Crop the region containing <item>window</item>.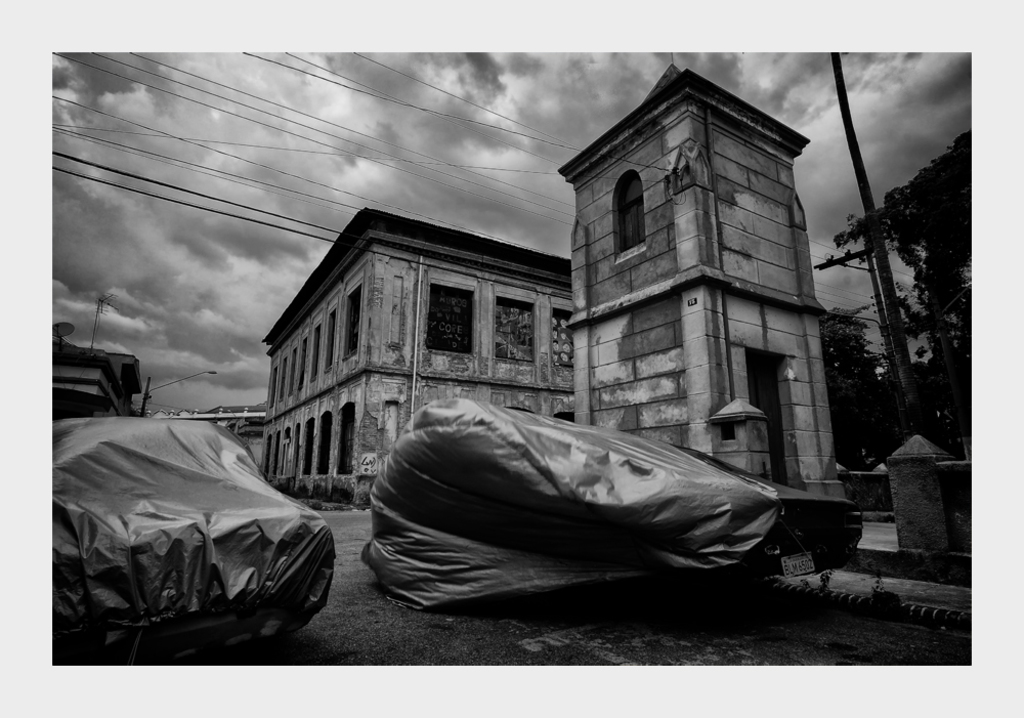
Crop region: l=308, t=325, r=319, b=380.
